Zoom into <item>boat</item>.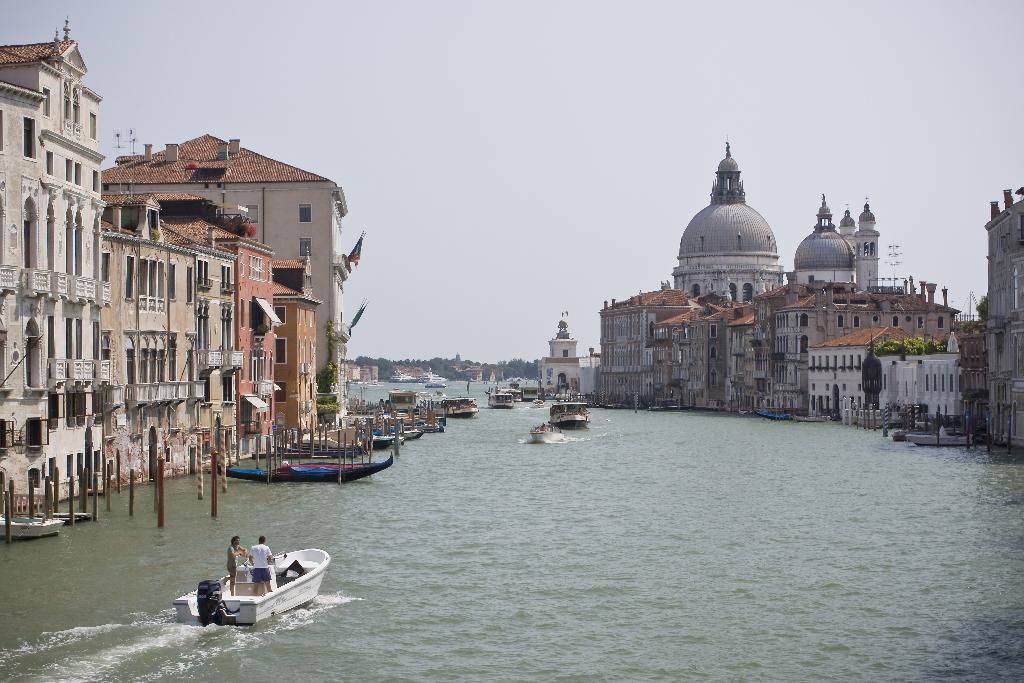
Zoom target: rect(0, 516, 65, 537).
